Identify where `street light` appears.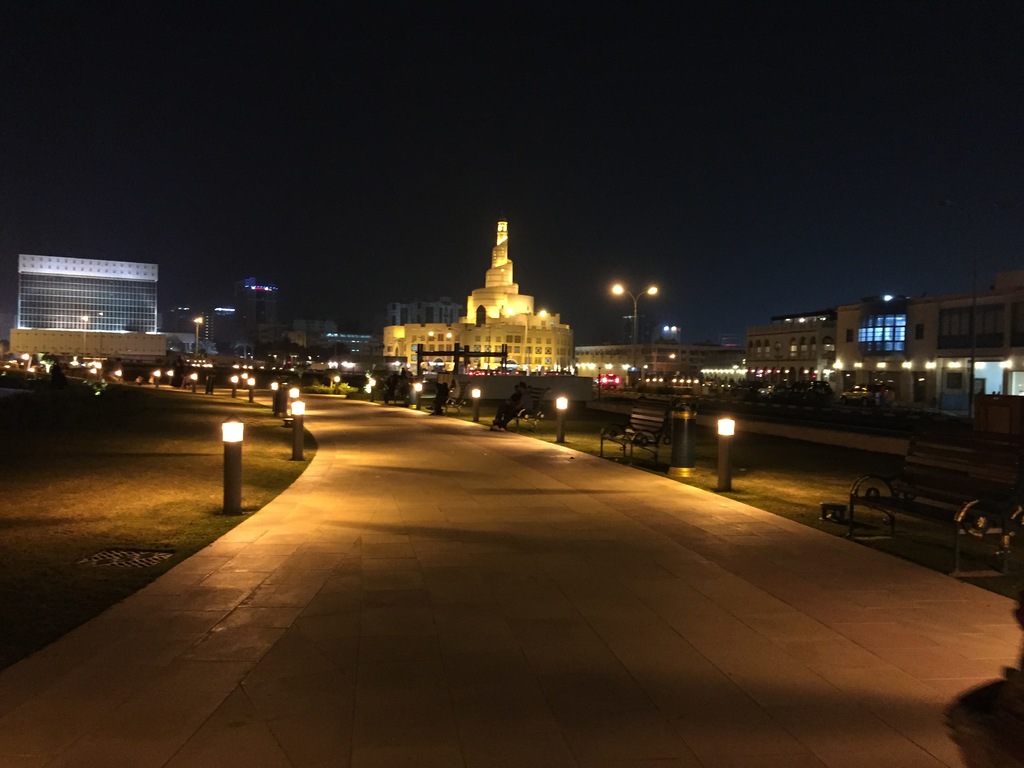
Appears at BBox(510, 307, 544, 373).
